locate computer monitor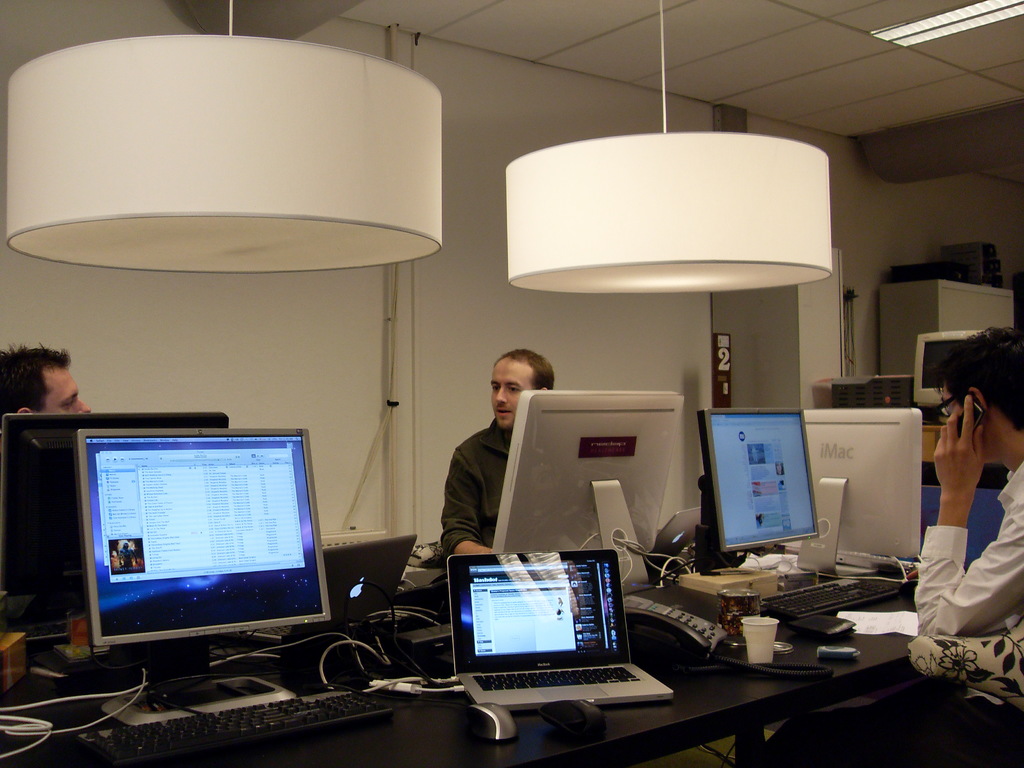
(70,439,330,724)
